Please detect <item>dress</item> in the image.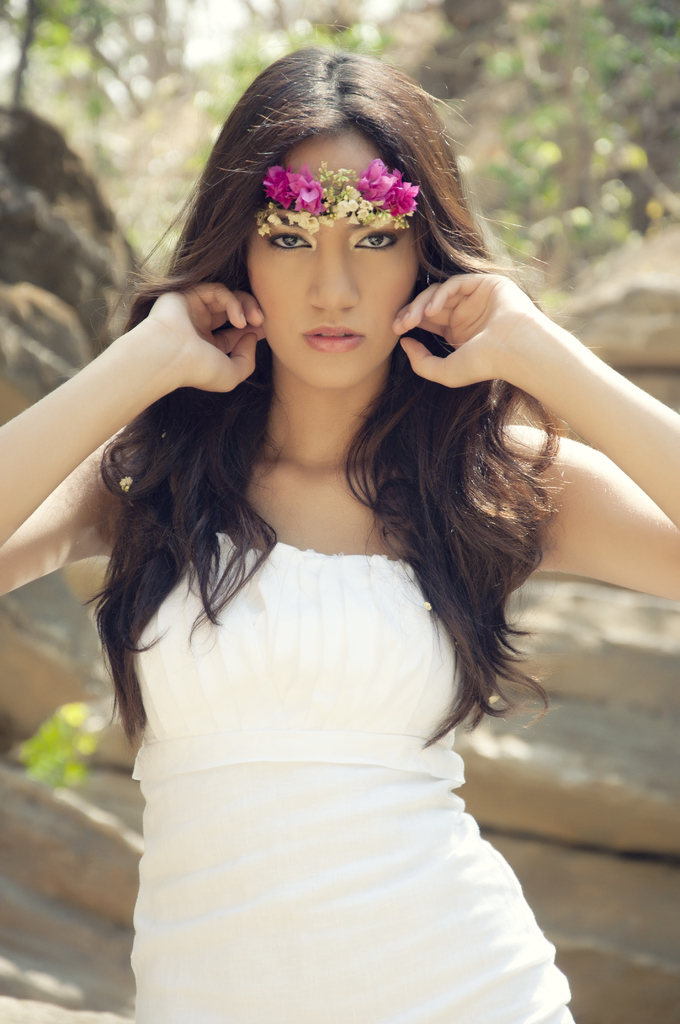
106:602:597:1021.
